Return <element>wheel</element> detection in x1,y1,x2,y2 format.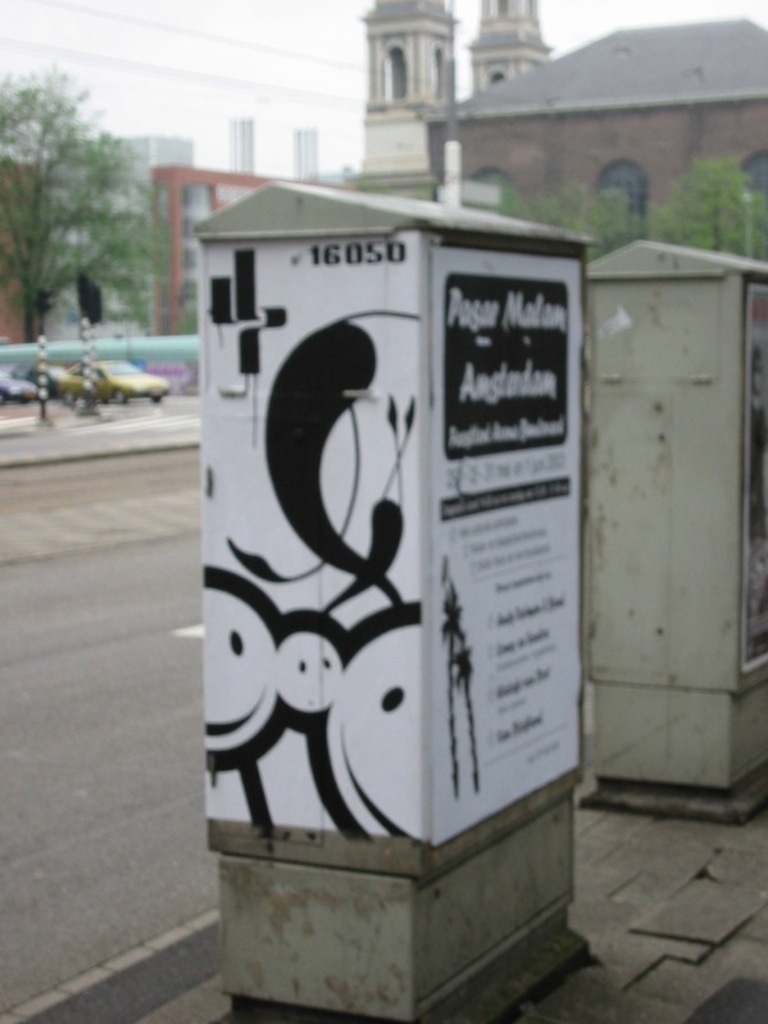
63,389,73,403.
